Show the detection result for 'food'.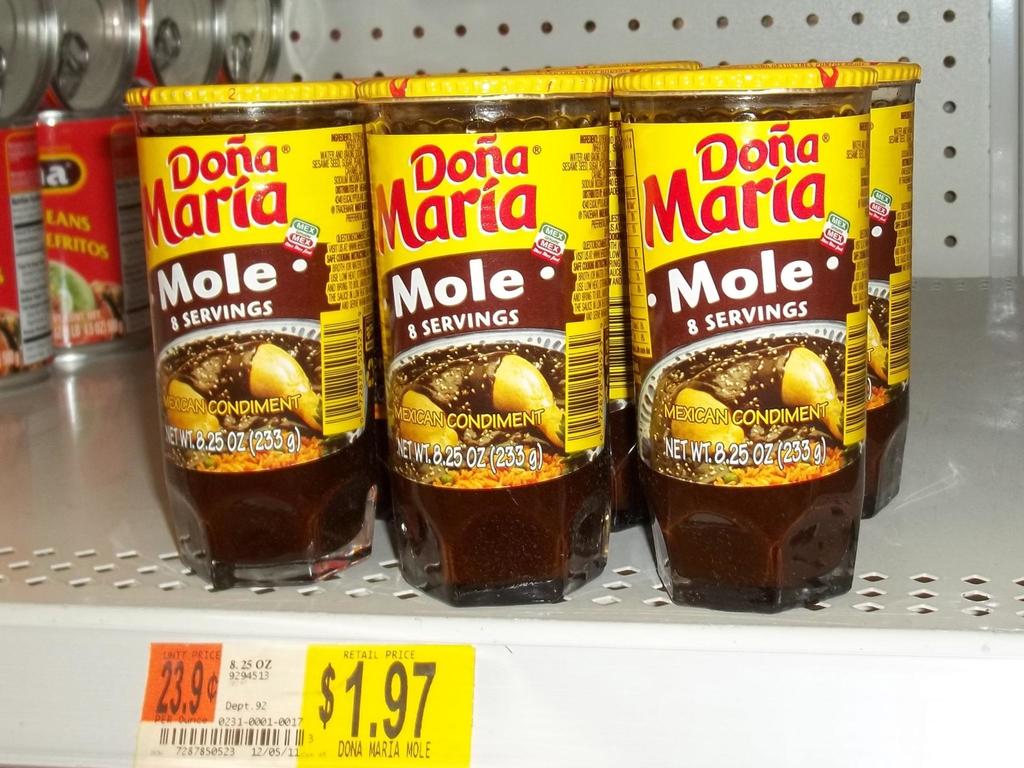
select_region(602, 58, 900, 563).
